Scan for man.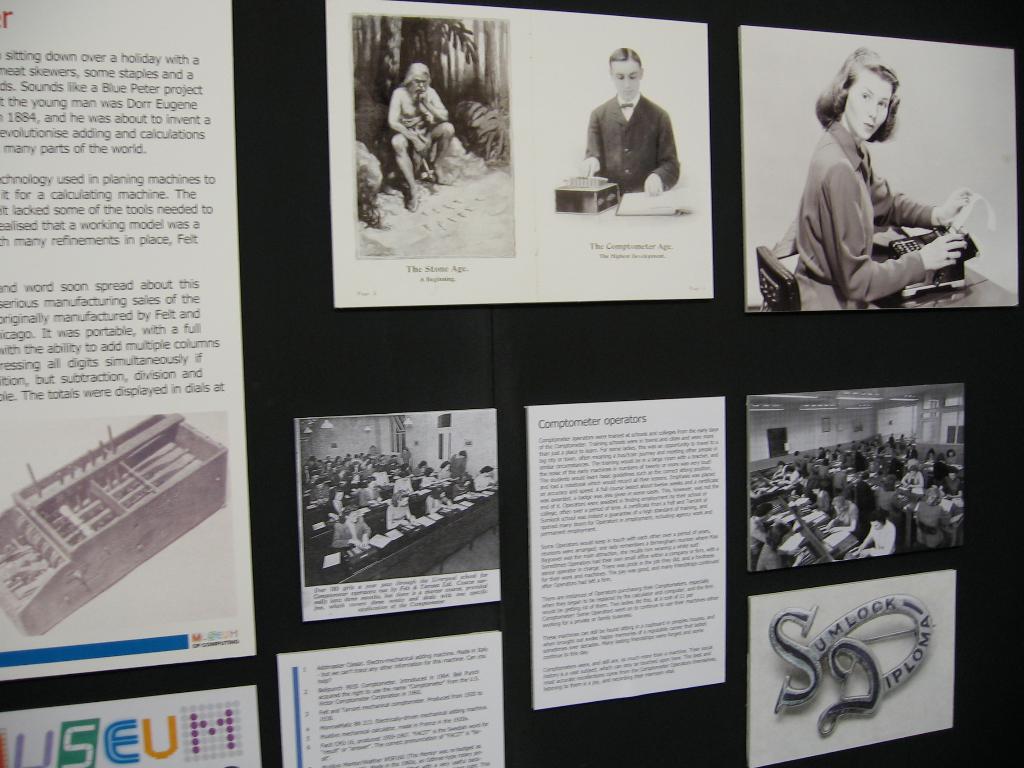
Scan result: (584, 54, 698, 200).
